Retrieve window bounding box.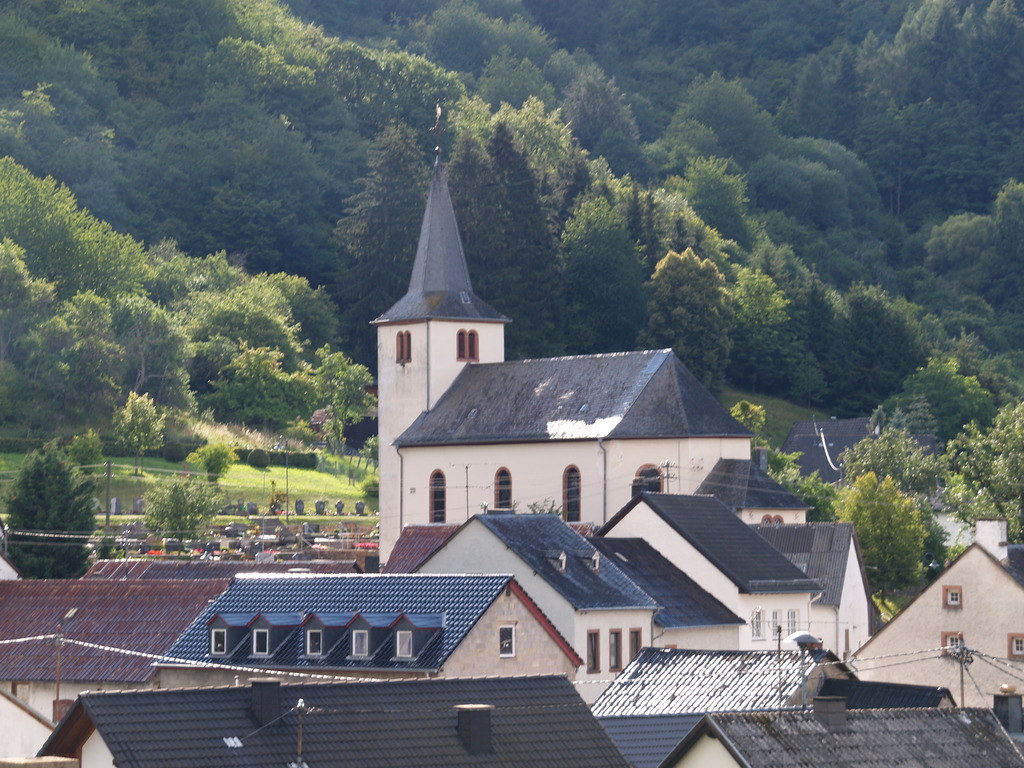
Bounding box: {"x1": 1006, "y1": 638, "x2": 1023, "y2": 663}.
